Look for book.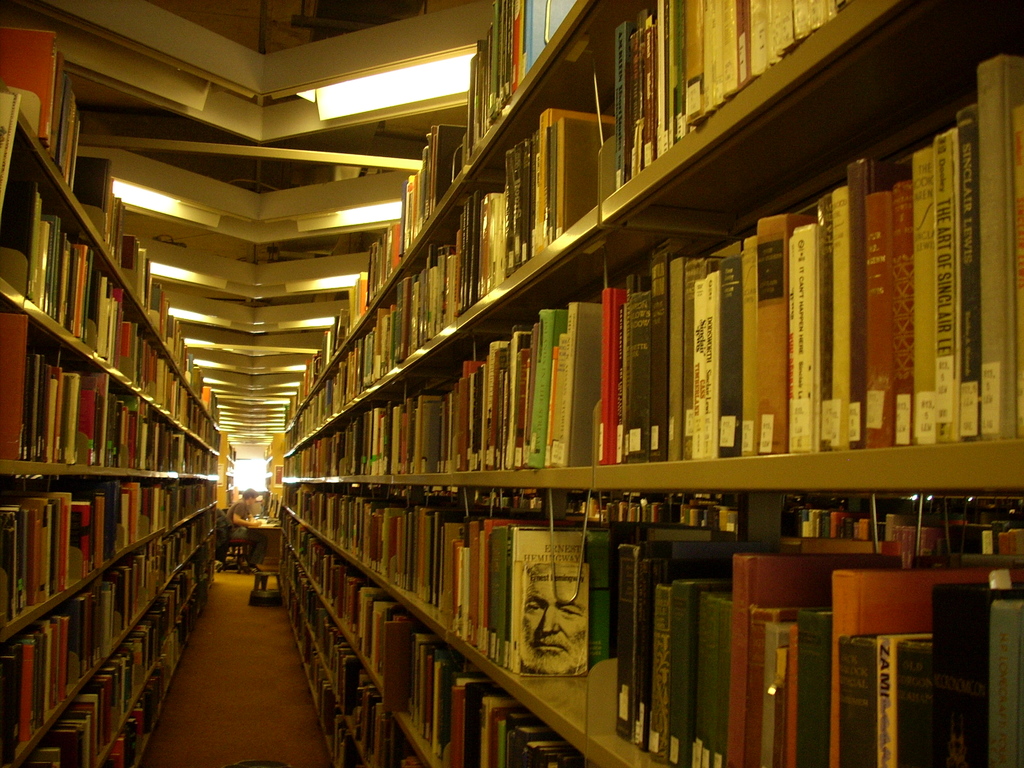
Found: 814,0,842,24.
